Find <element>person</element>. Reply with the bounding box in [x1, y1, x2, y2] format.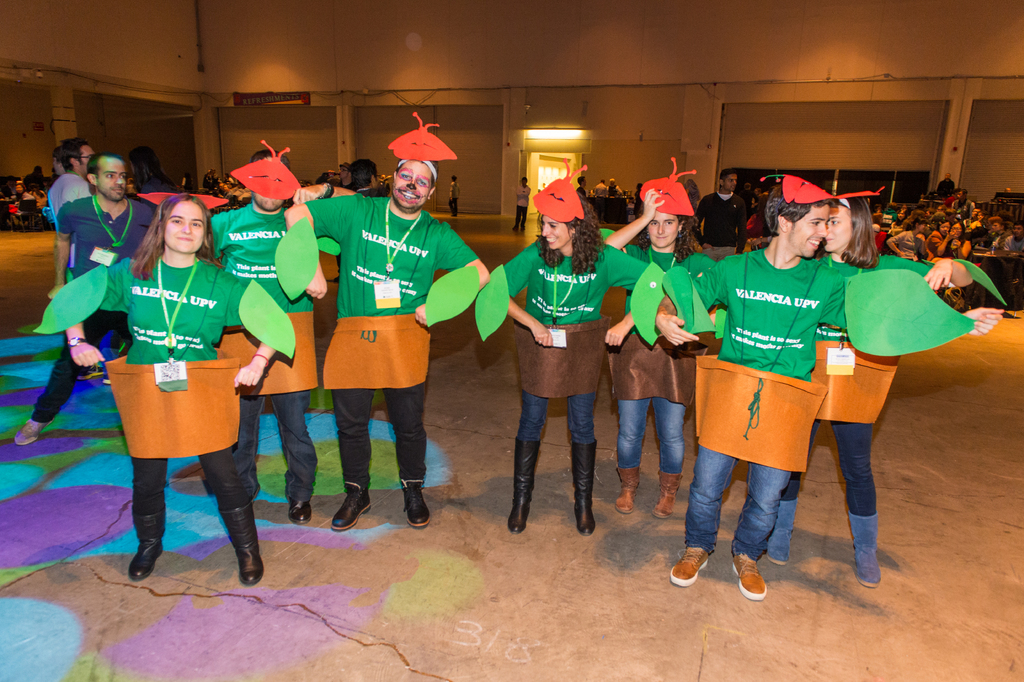
[607, 176, 623, 201].
